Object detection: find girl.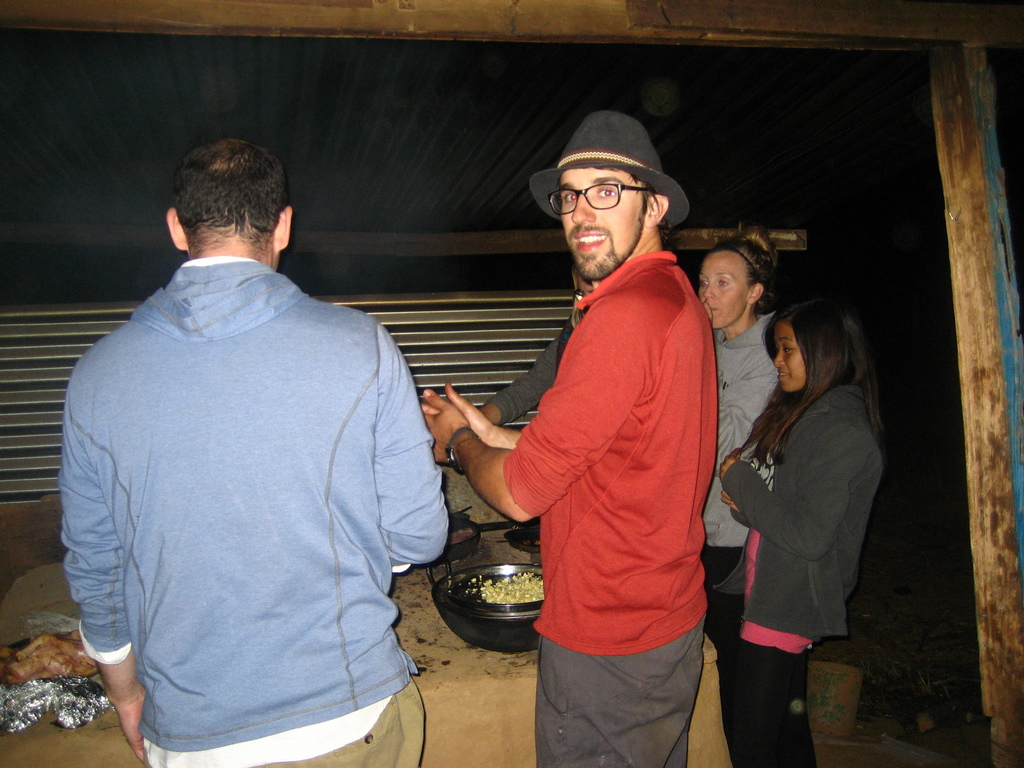
select_region(723, 296, 888, 767).
